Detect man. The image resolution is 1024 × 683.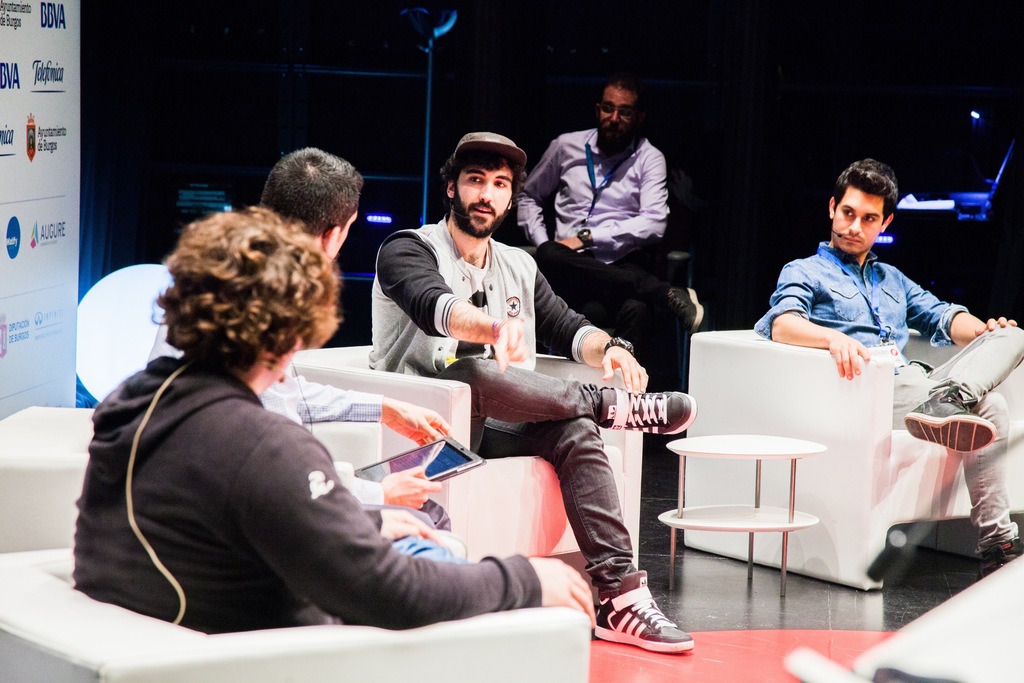
505,79,708,388.
